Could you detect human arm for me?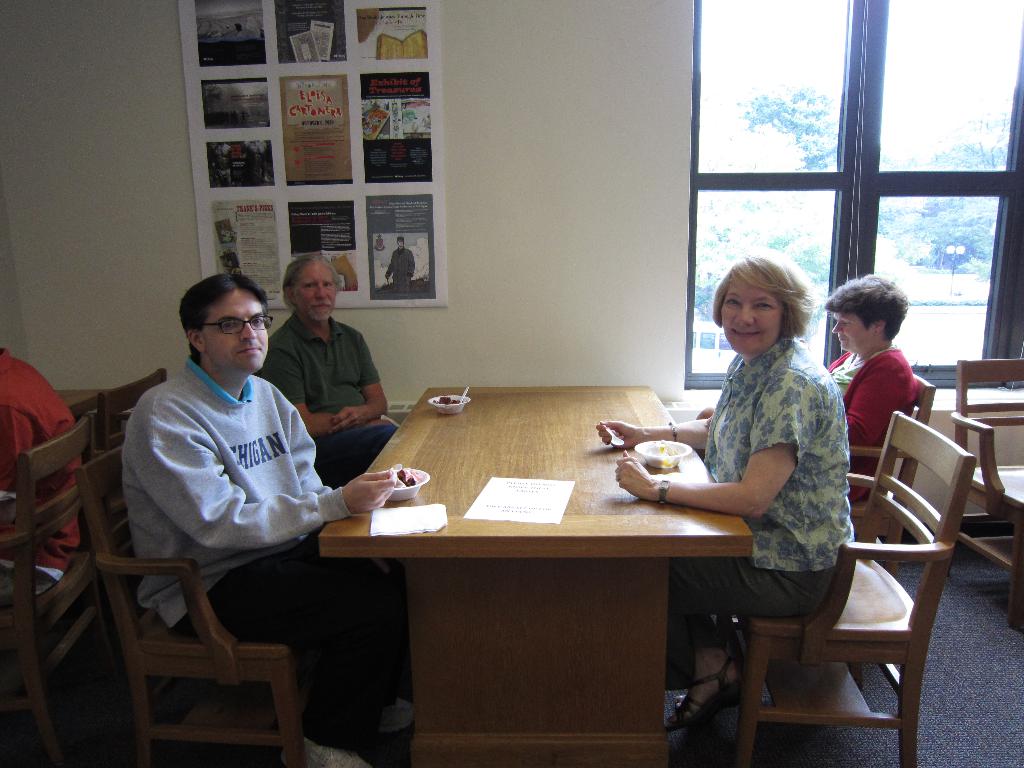
Detection result: BBox(227, 147, 234, 180).
